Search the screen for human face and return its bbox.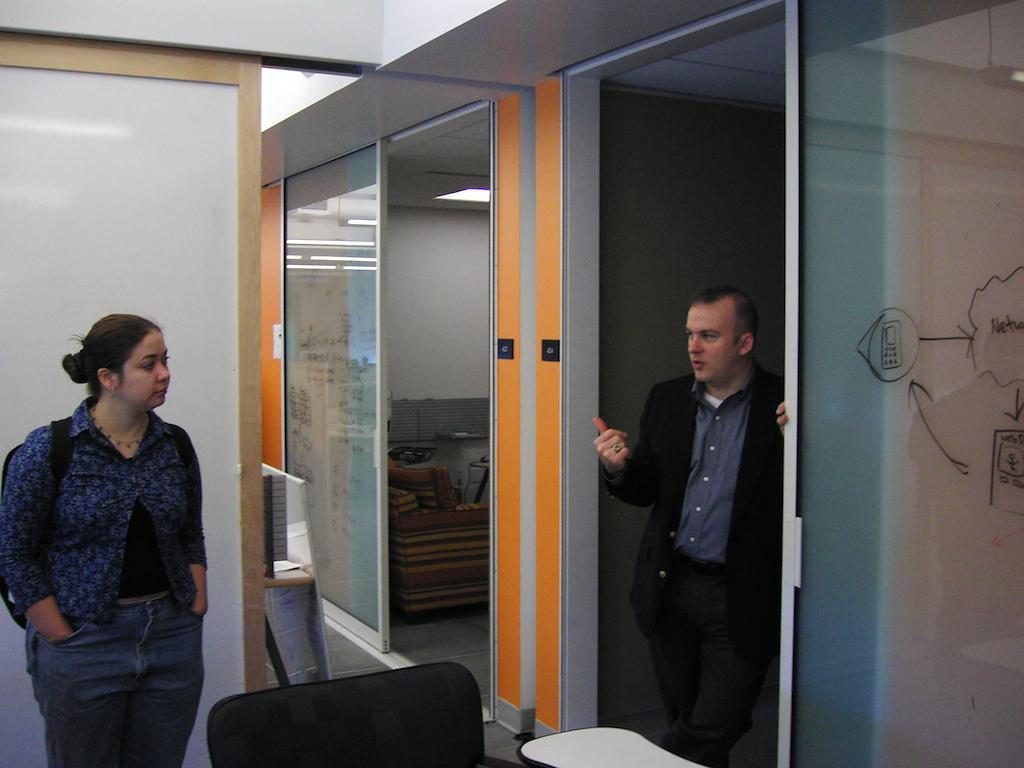
Found: [x1=114, y1=336, x2=169, y2=410].
